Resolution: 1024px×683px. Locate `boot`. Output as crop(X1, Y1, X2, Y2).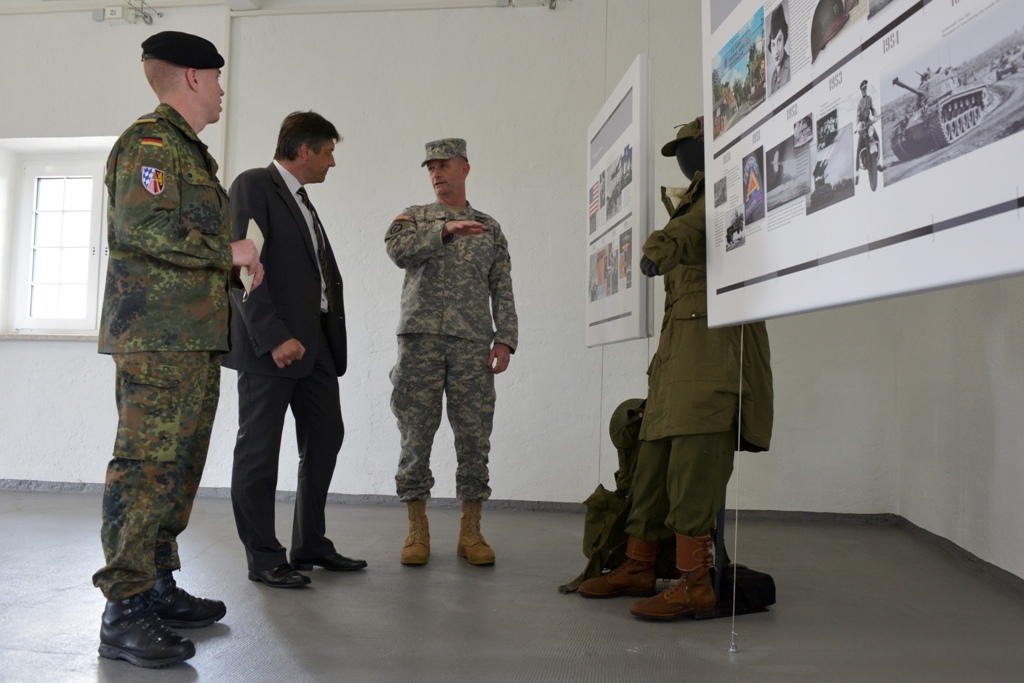
crop(92, 588, 208, 660).
